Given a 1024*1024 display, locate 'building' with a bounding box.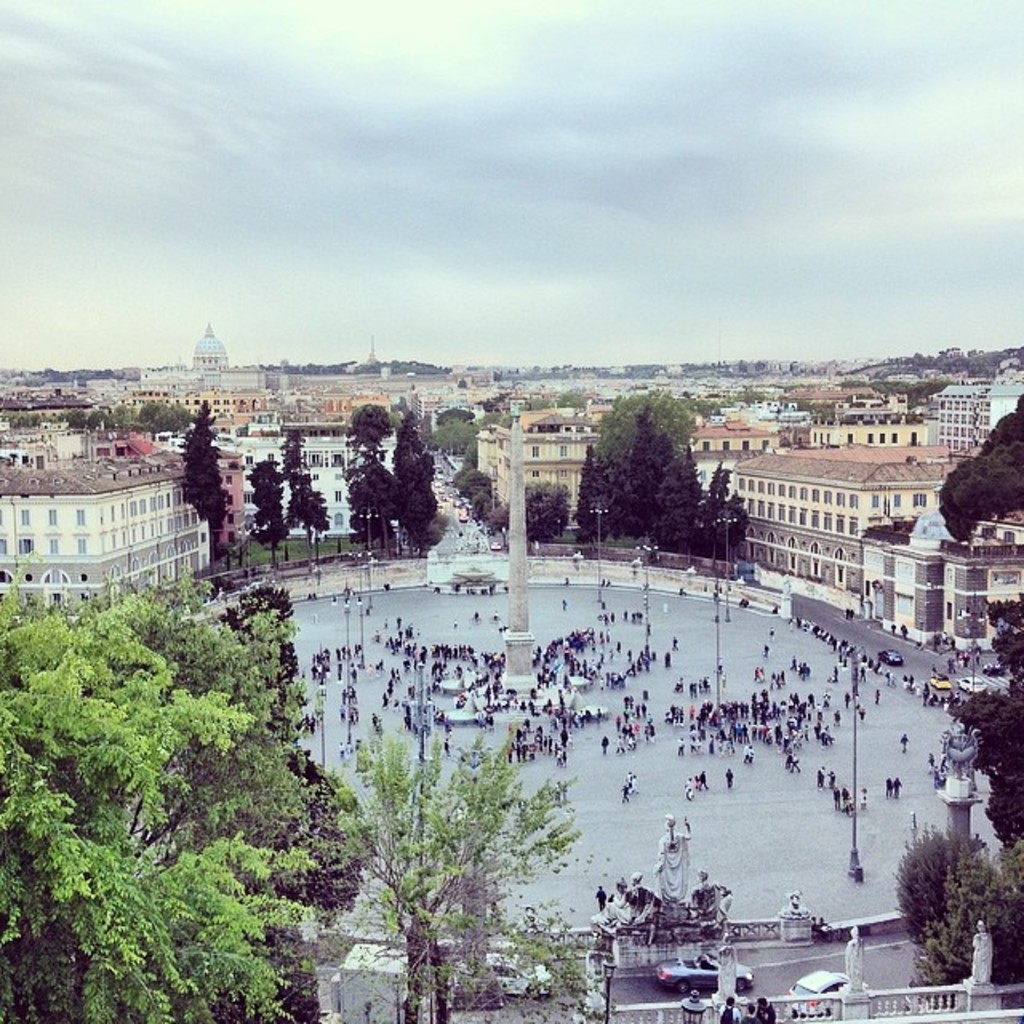
Located: 736/440/970/595.
